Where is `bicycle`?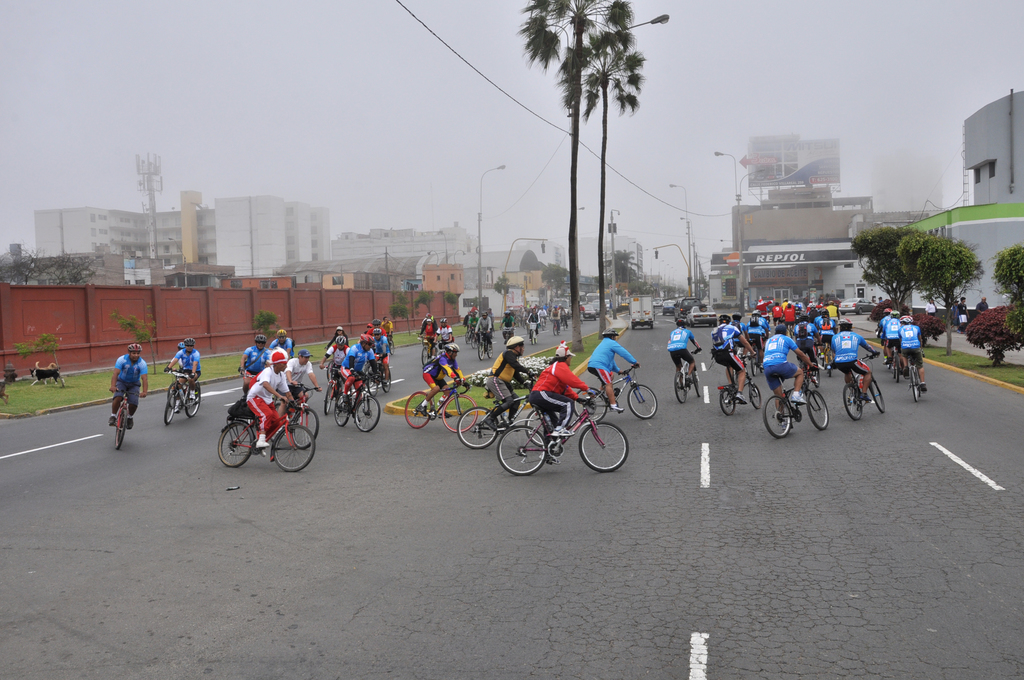
<box>418,335,440,362</box>.
